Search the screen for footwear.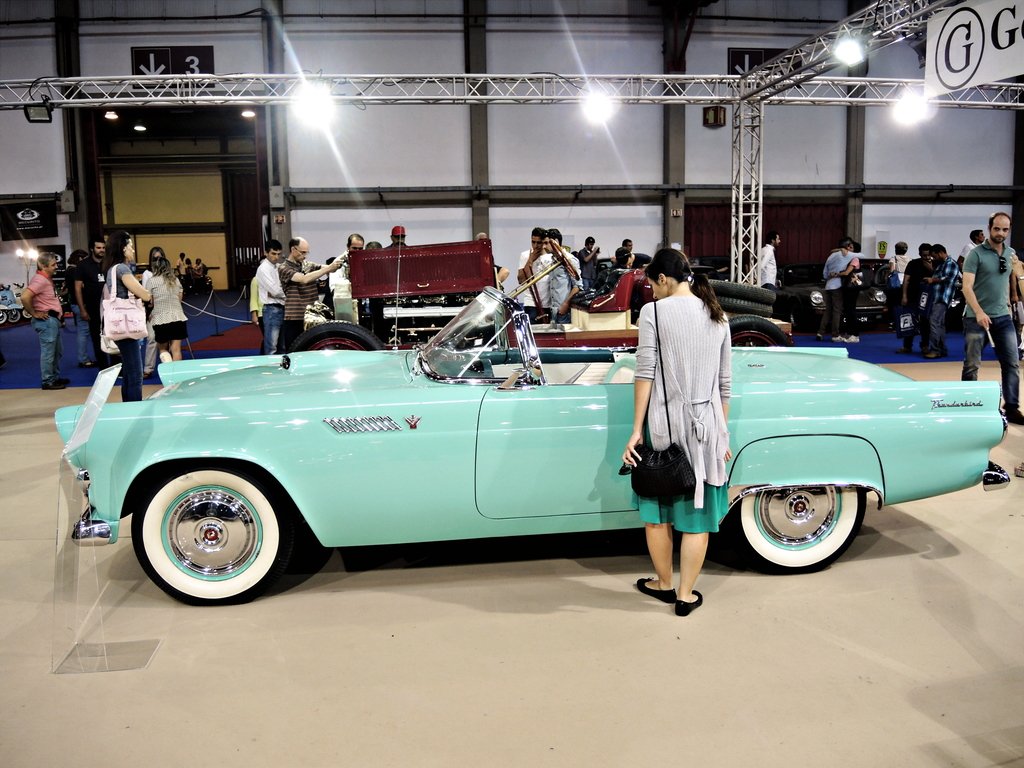
Found at (left=925, top=352, right=936, bottom=358).
